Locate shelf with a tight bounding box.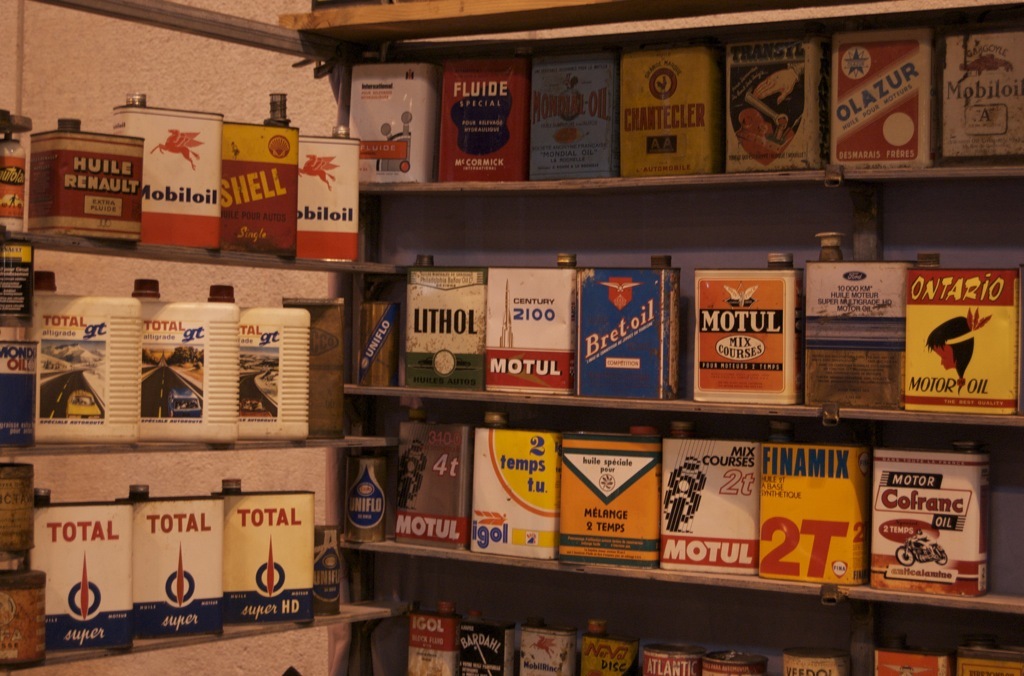
(302, 21, 1023, 675).
